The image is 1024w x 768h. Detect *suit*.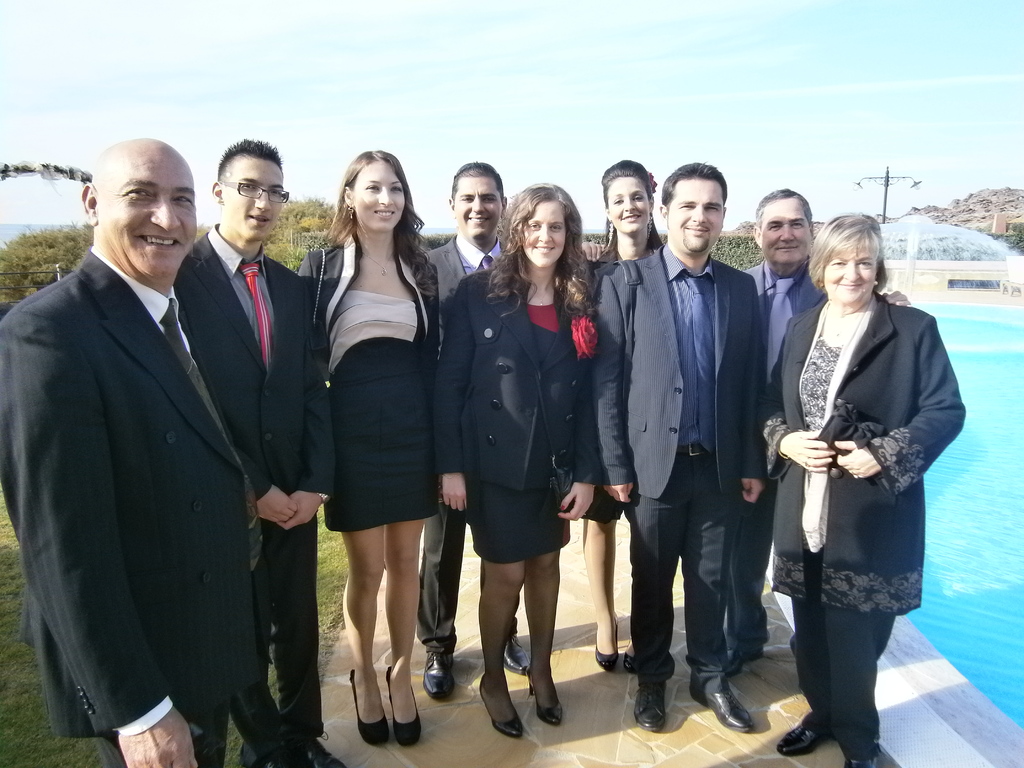
Detection: Rect(172, 219, 336, 740).
